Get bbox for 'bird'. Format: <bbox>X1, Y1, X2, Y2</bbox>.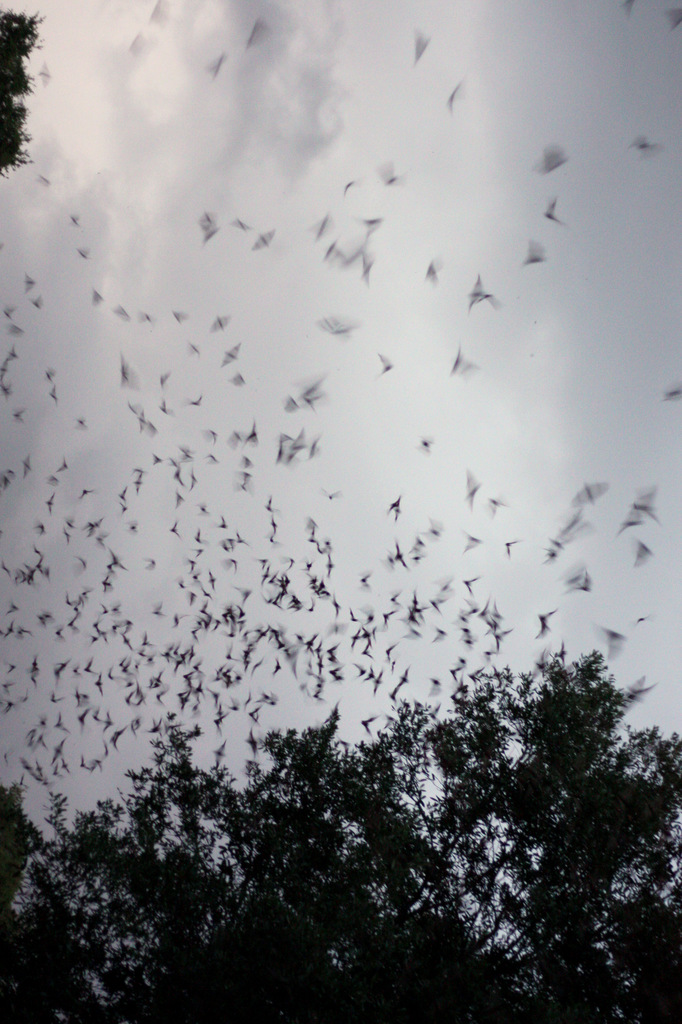
<bbox>537, 187, 572, 234</bbox>.
